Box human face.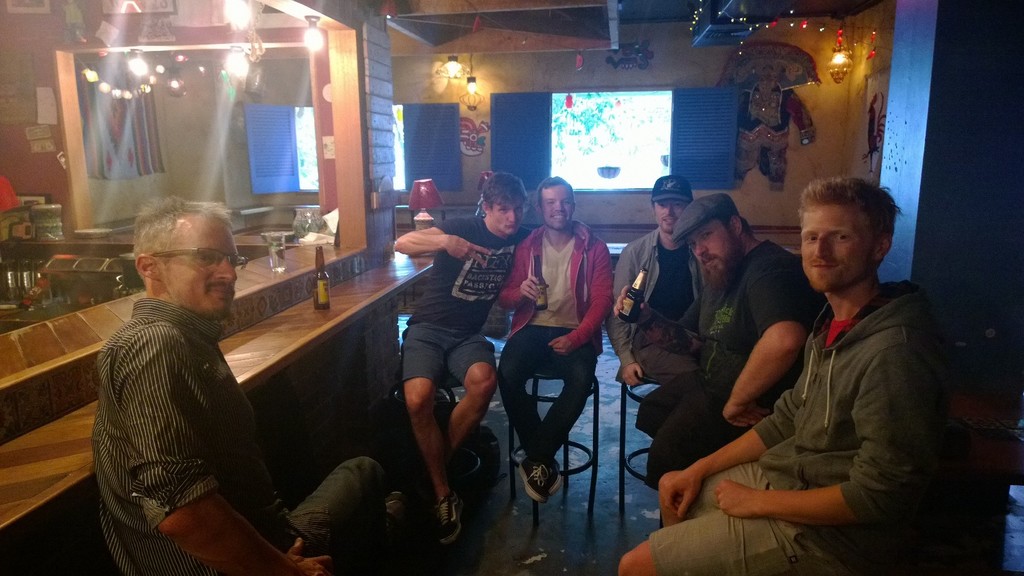
detection(658, 199, 687, 234).
